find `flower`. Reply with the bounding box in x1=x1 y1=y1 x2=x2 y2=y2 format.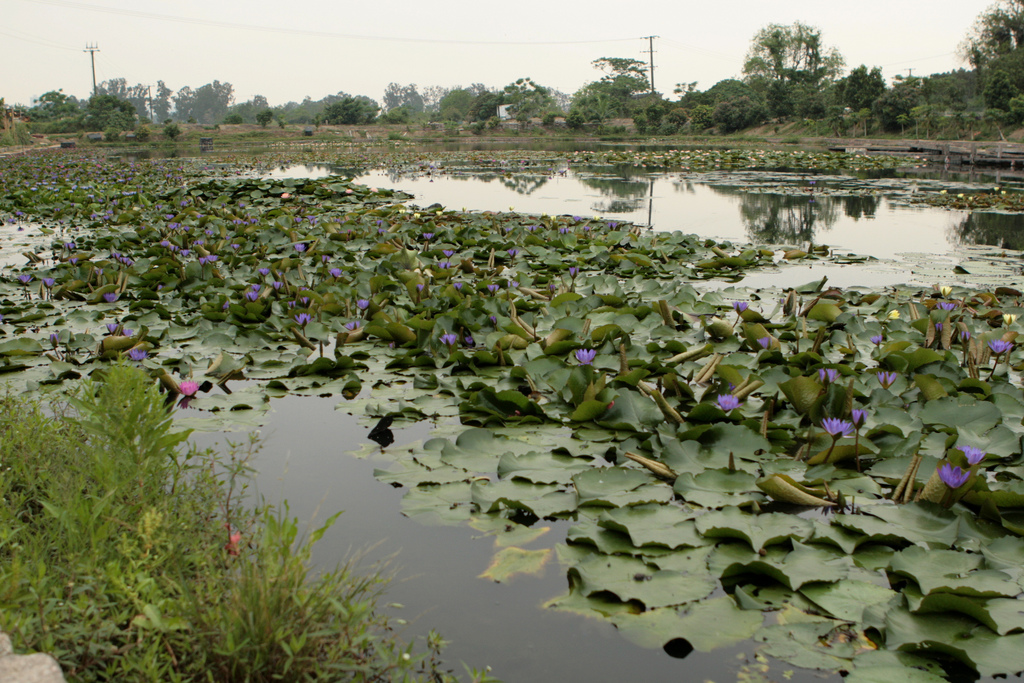
x1=819 y1=416 x2=854 y2=438.
